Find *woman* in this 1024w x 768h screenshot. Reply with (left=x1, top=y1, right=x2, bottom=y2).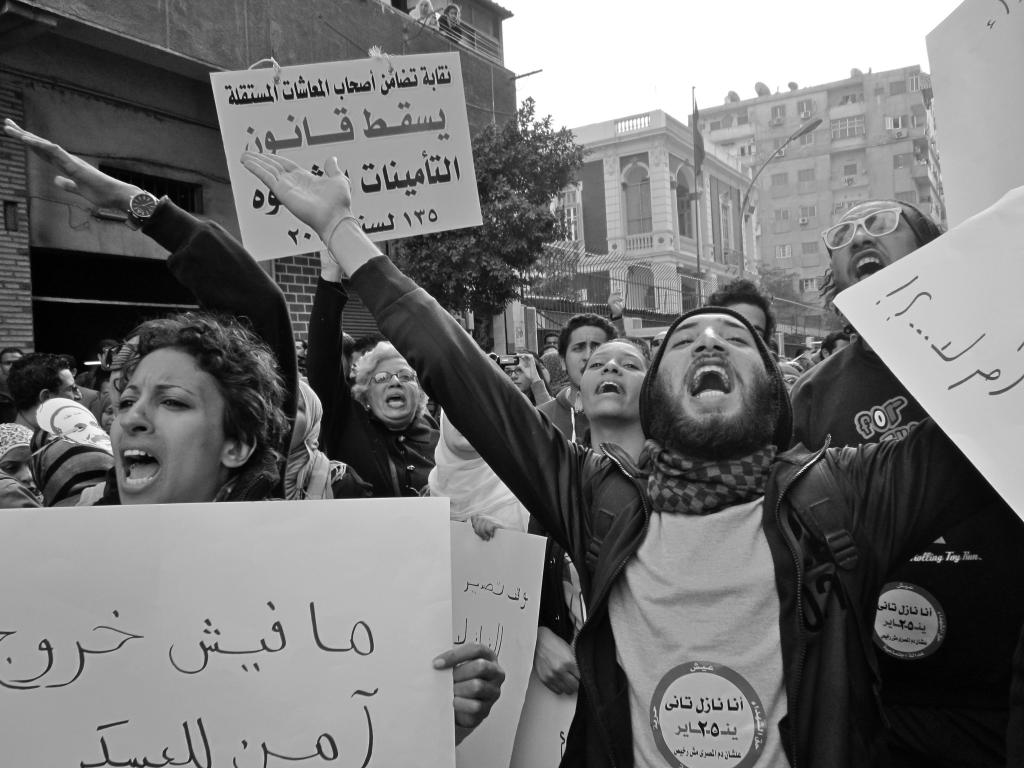
(left=308, top=250, right=448, bottom=497).
